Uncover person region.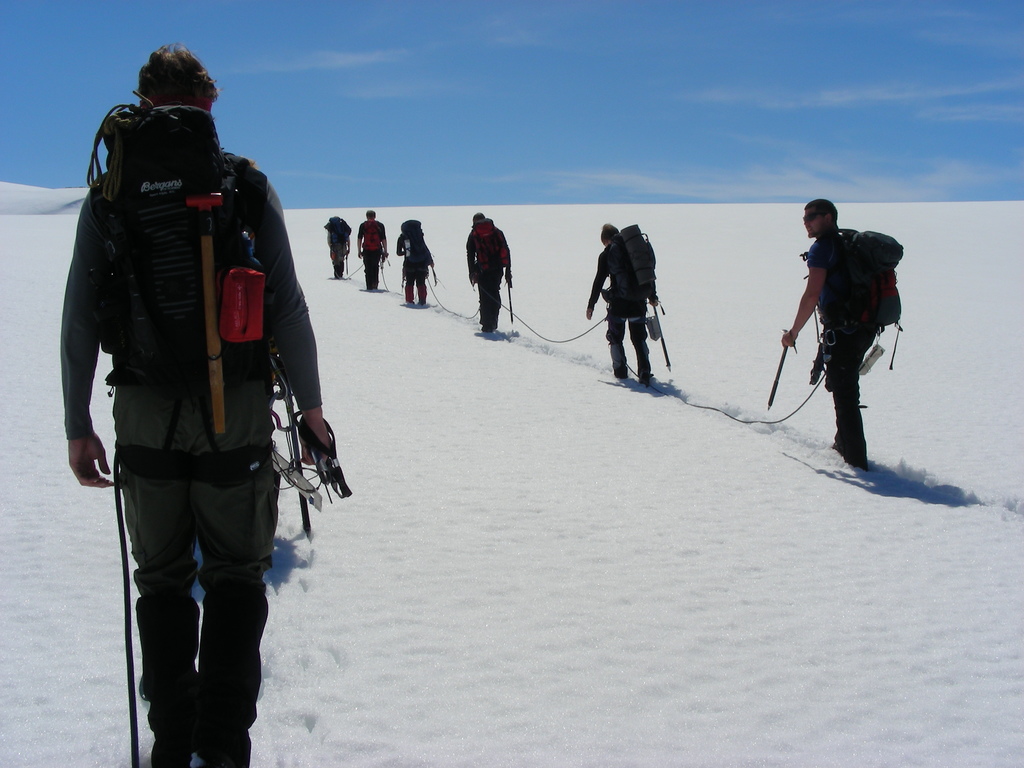
Uncovered: {"left": 57, "top": 32, "right": 346, "bottom": 767}.
